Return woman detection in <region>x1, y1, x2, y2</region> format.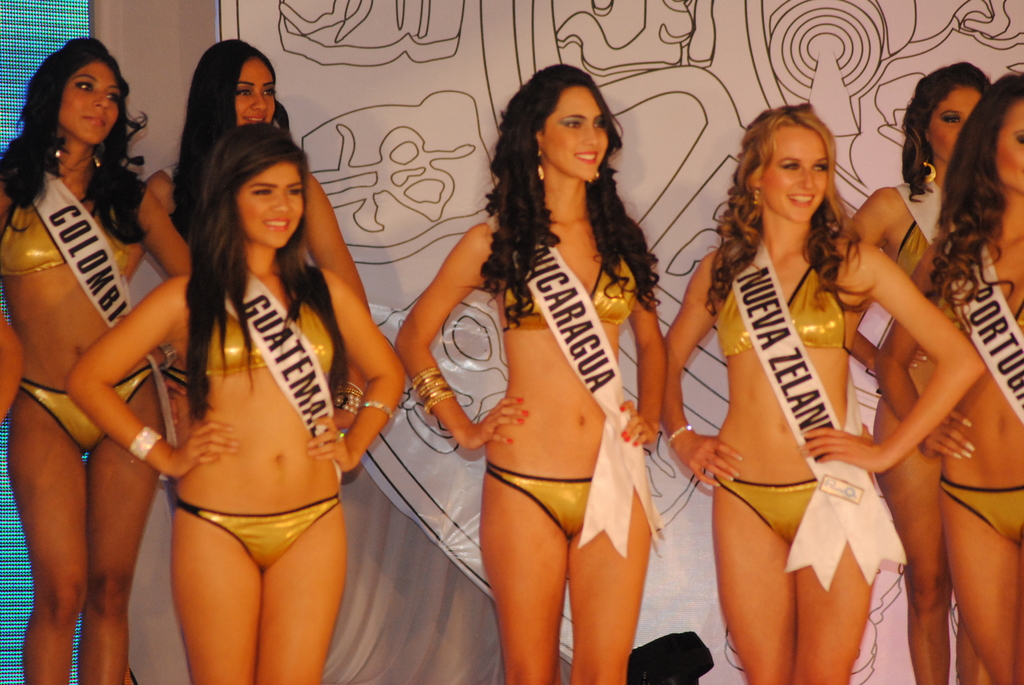
<region>0, 31, 200, 684</region>.
